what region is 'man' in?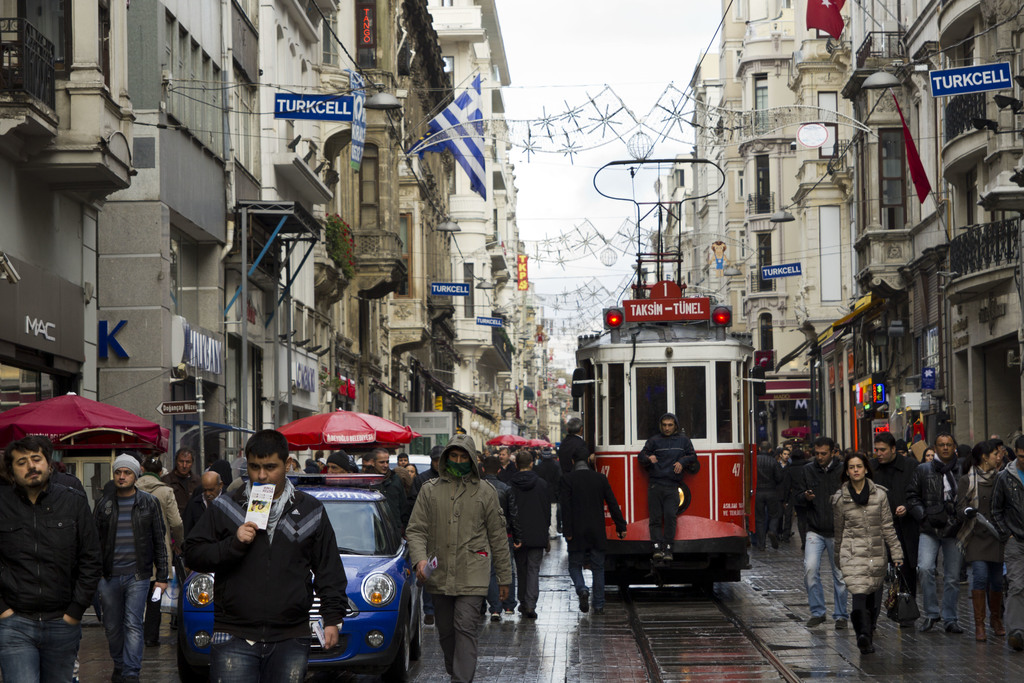
916, 434, 968, 633.
